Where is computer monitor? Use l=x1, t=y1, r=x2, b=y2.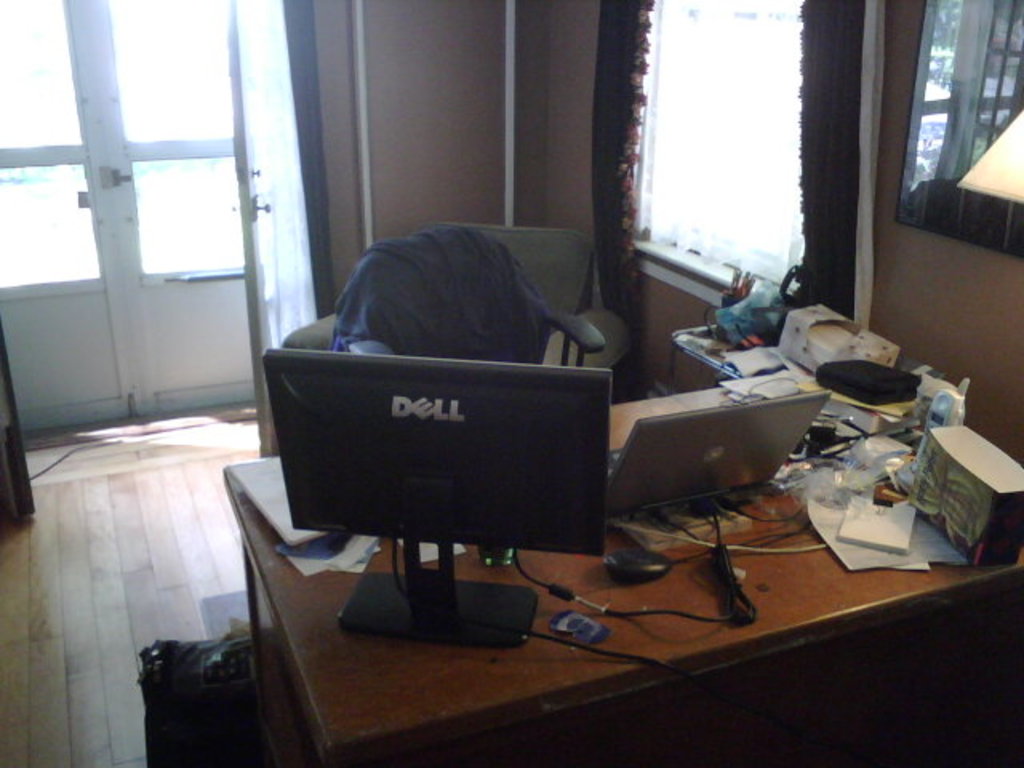
l=246, t=347, r=619, b=648.
